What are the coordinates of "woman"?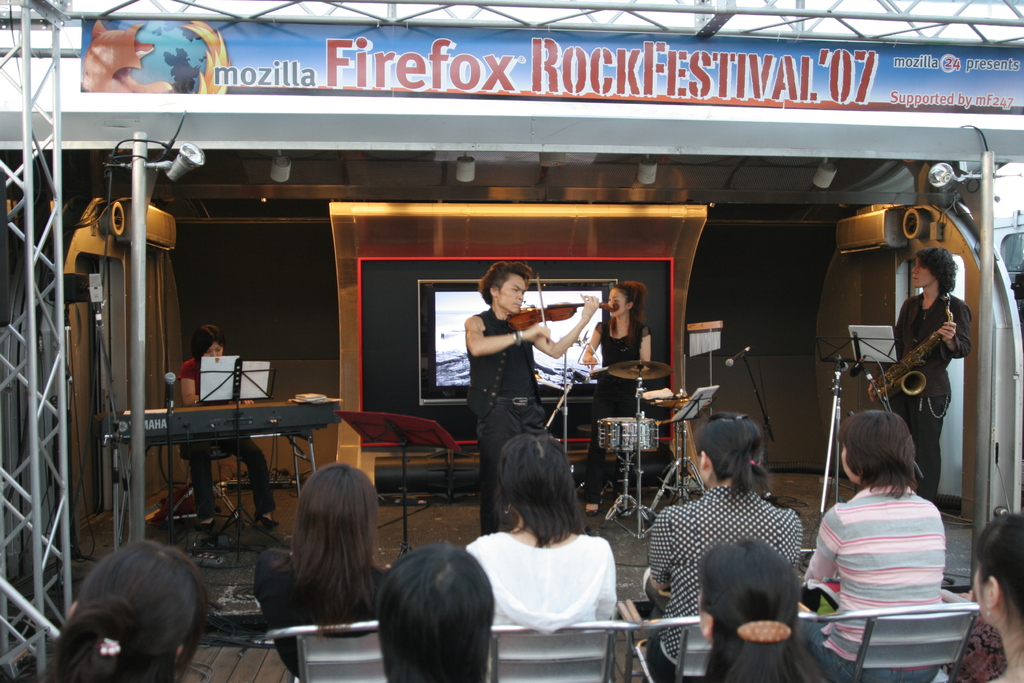
(966, 506, 1023, 682).
